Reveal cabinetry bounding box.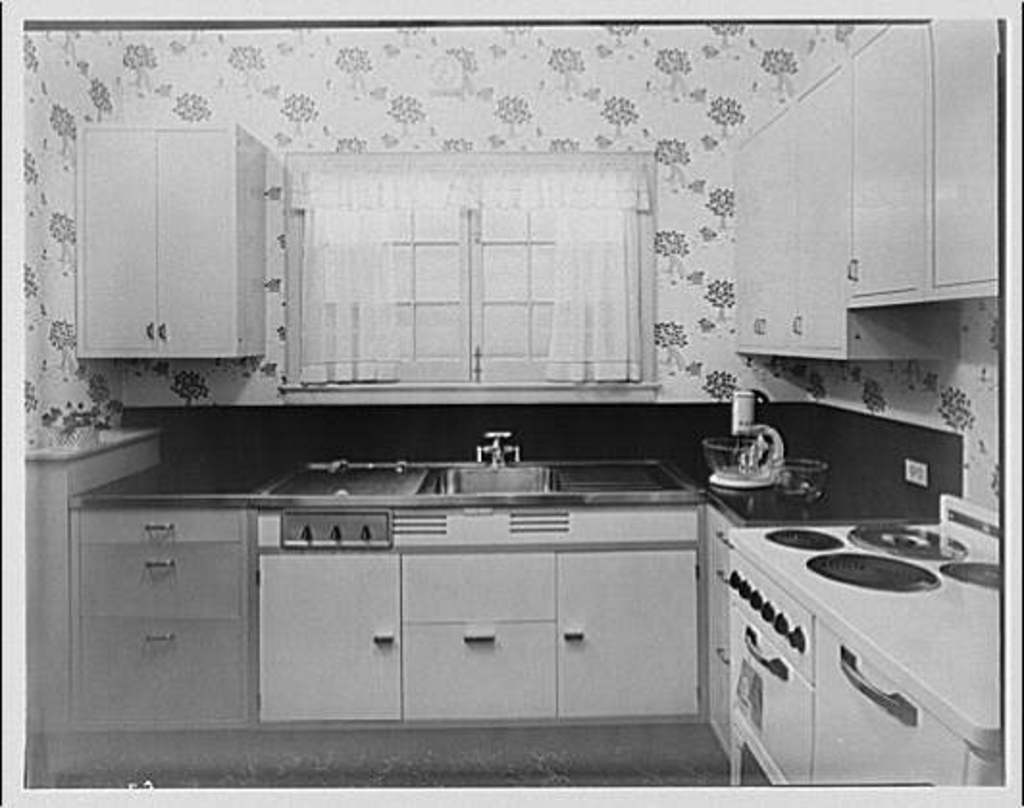
Revealed: locate(252, 550, 714, 725).
